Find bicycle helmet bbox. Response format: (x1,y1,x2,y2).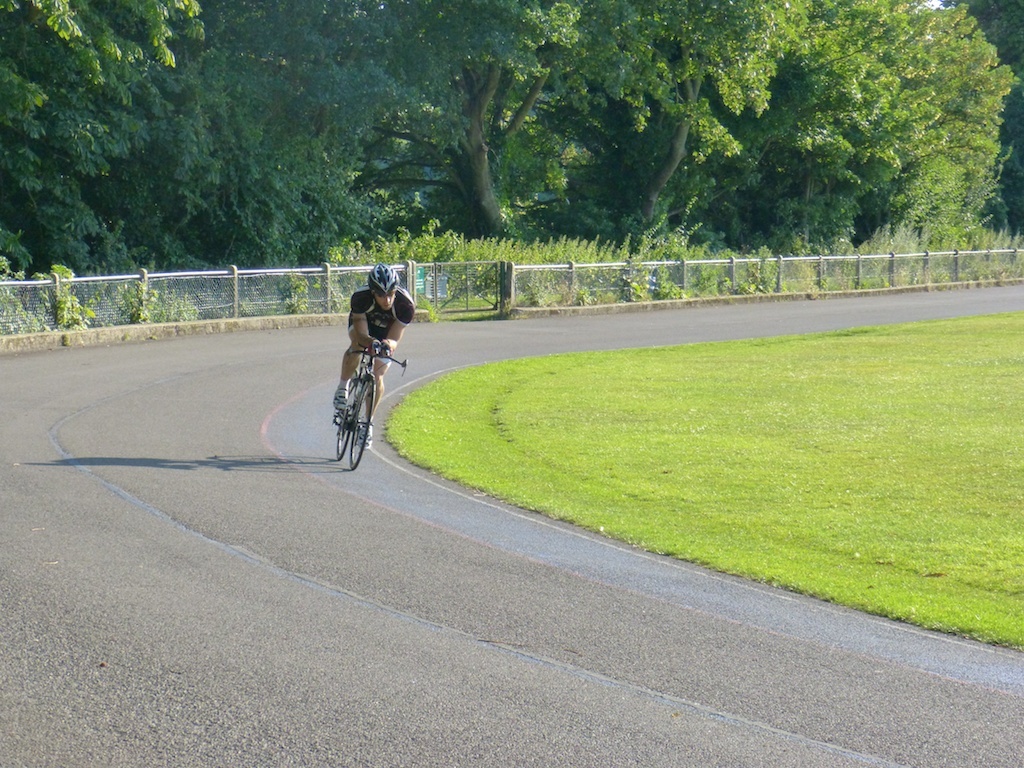
(373,263,395,290).
